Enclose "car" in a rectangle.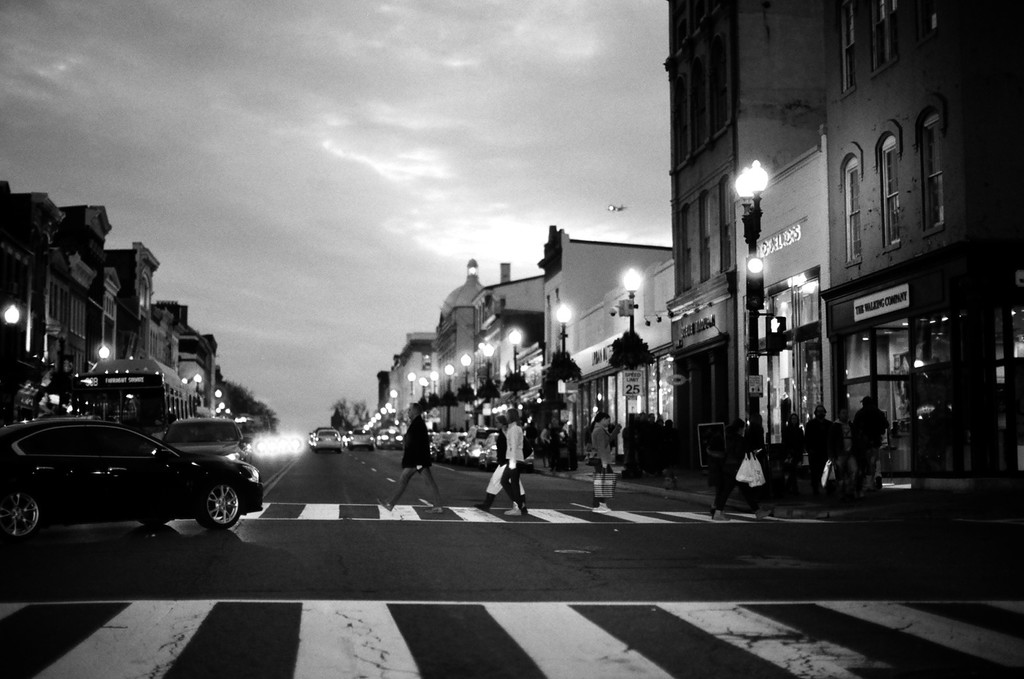
box(162, 416, 251, 466).
